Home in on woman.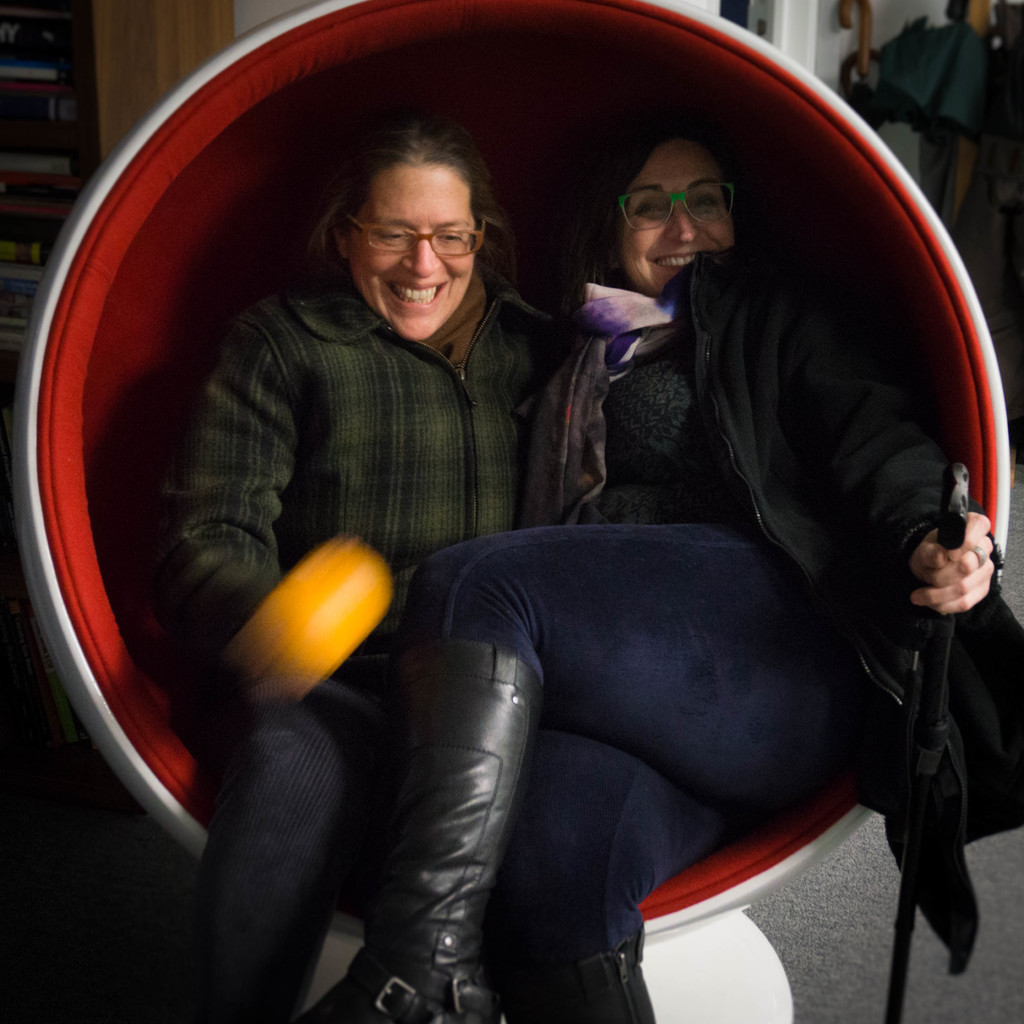
Homed in at Rect(160, 118, 567, 1023).
